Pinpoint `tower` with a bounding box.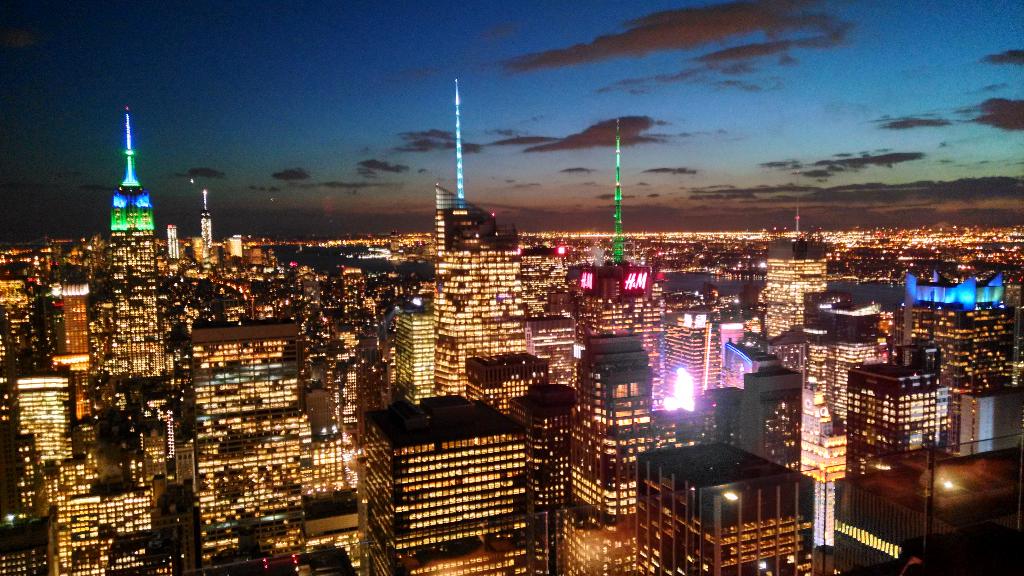
box=[38, 266, 88, 431].
